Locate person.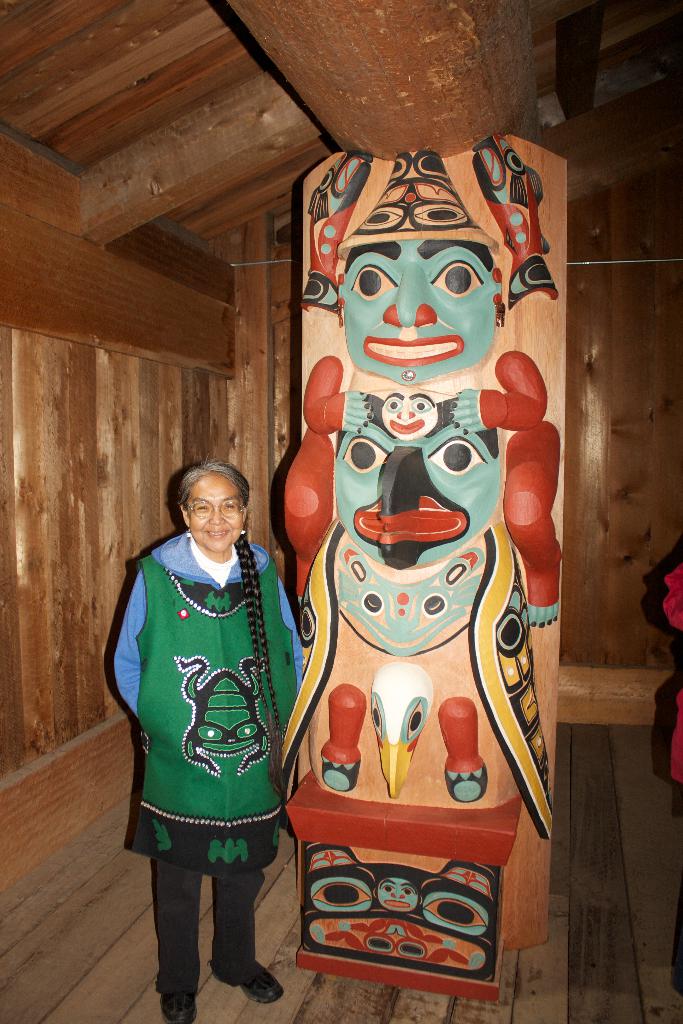
Bounding box: [118, 451, 310, 1014].
